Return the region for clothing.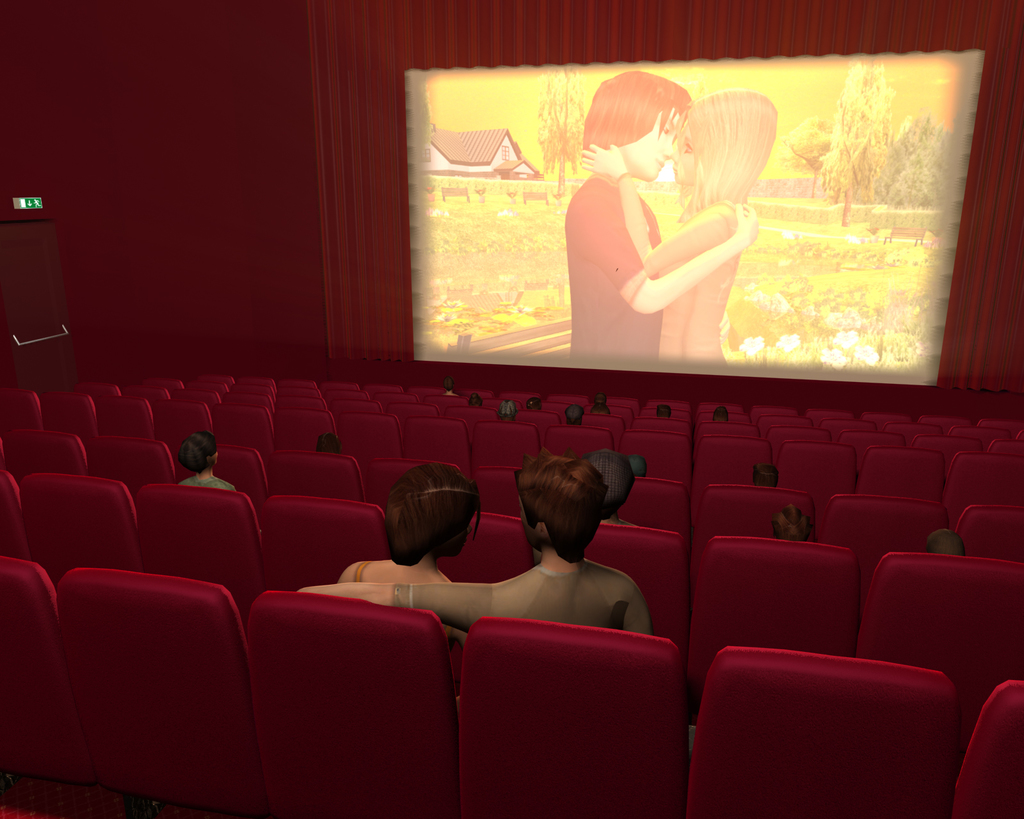
crop(350, 556, 374, 584).
